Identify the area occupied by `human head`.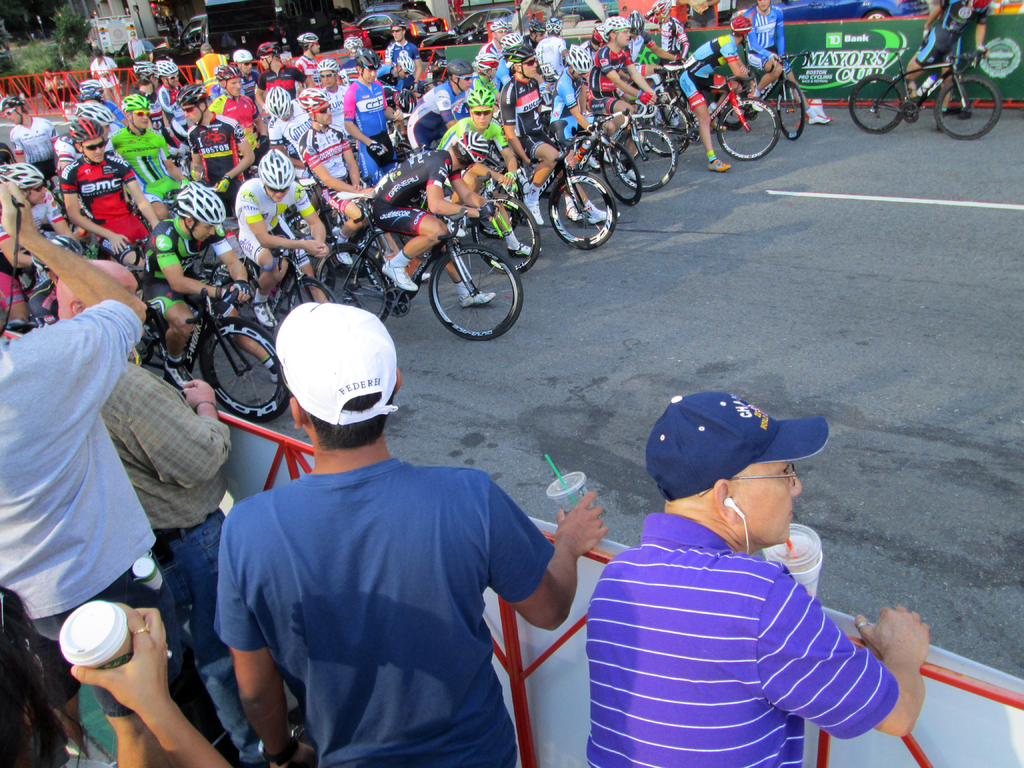
Area: (966,0,990,16).
